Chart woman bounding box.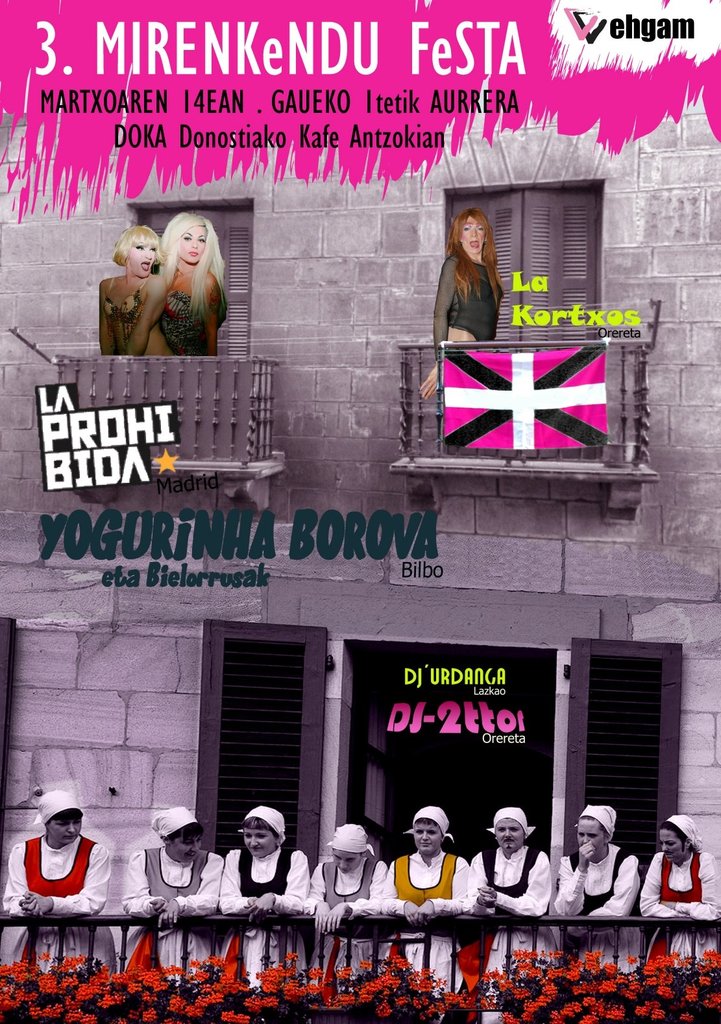
Charted: <bbox>430, 203, 524, 365</bbox>.
